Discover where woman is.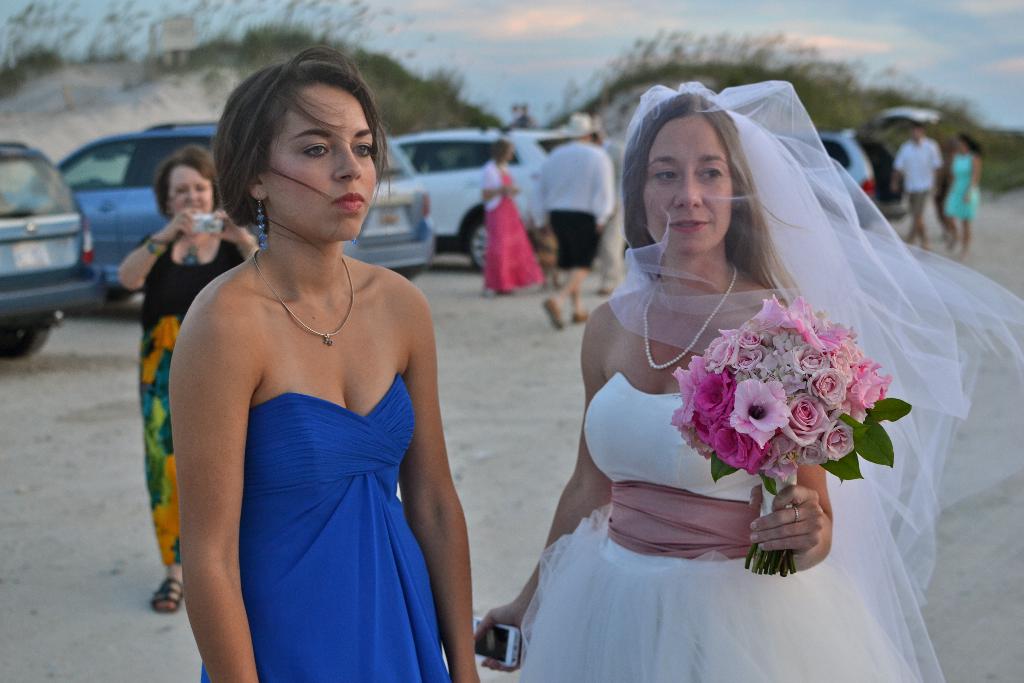
Discovered at BBox(476, 135, 550, 296).
